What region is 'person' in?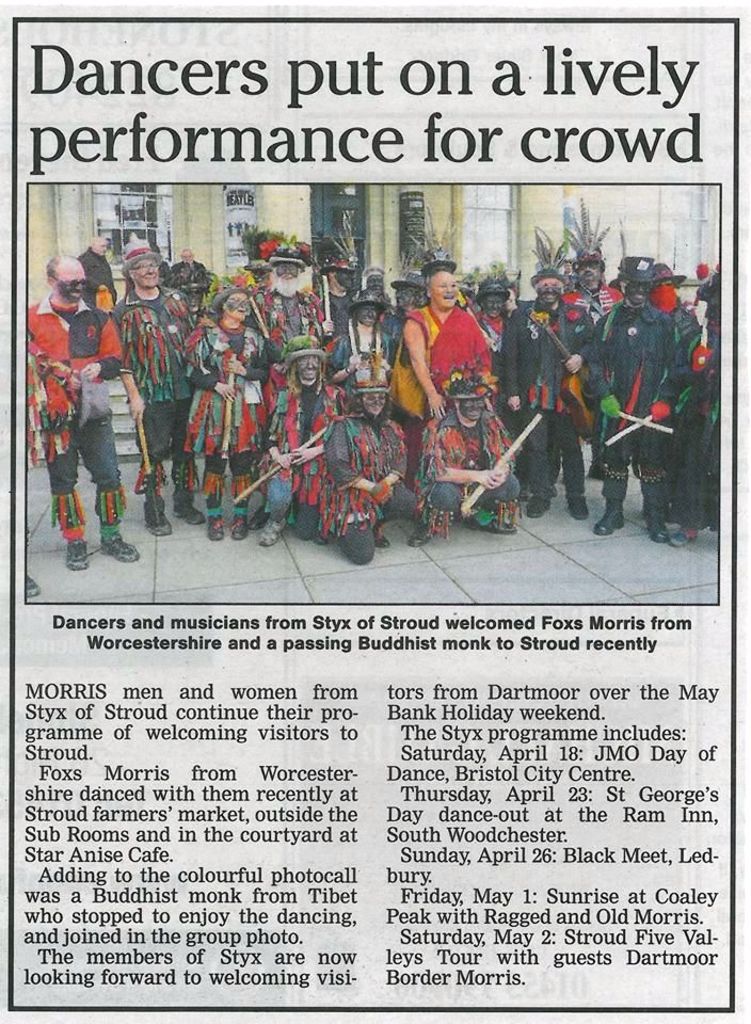
detection(79, 236, 117, 383).
